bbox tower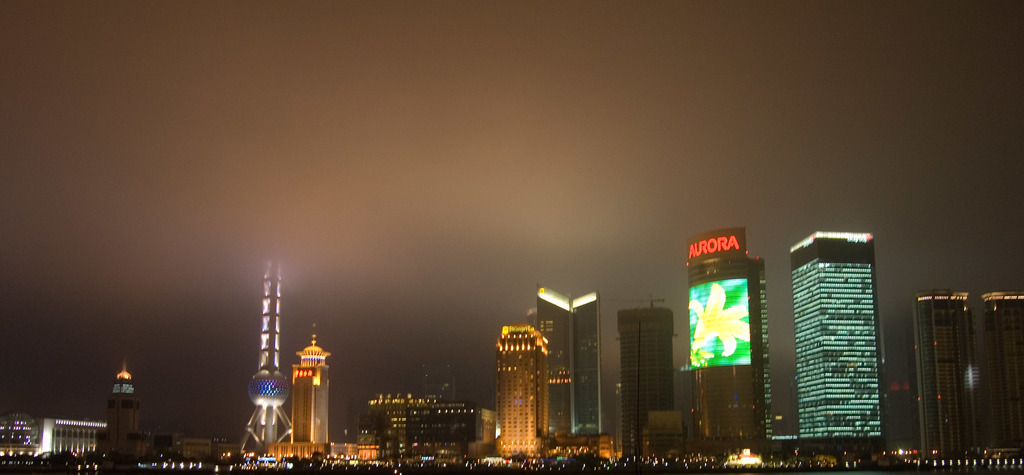
<bbox>492, 323, 551, 473</bbox>
